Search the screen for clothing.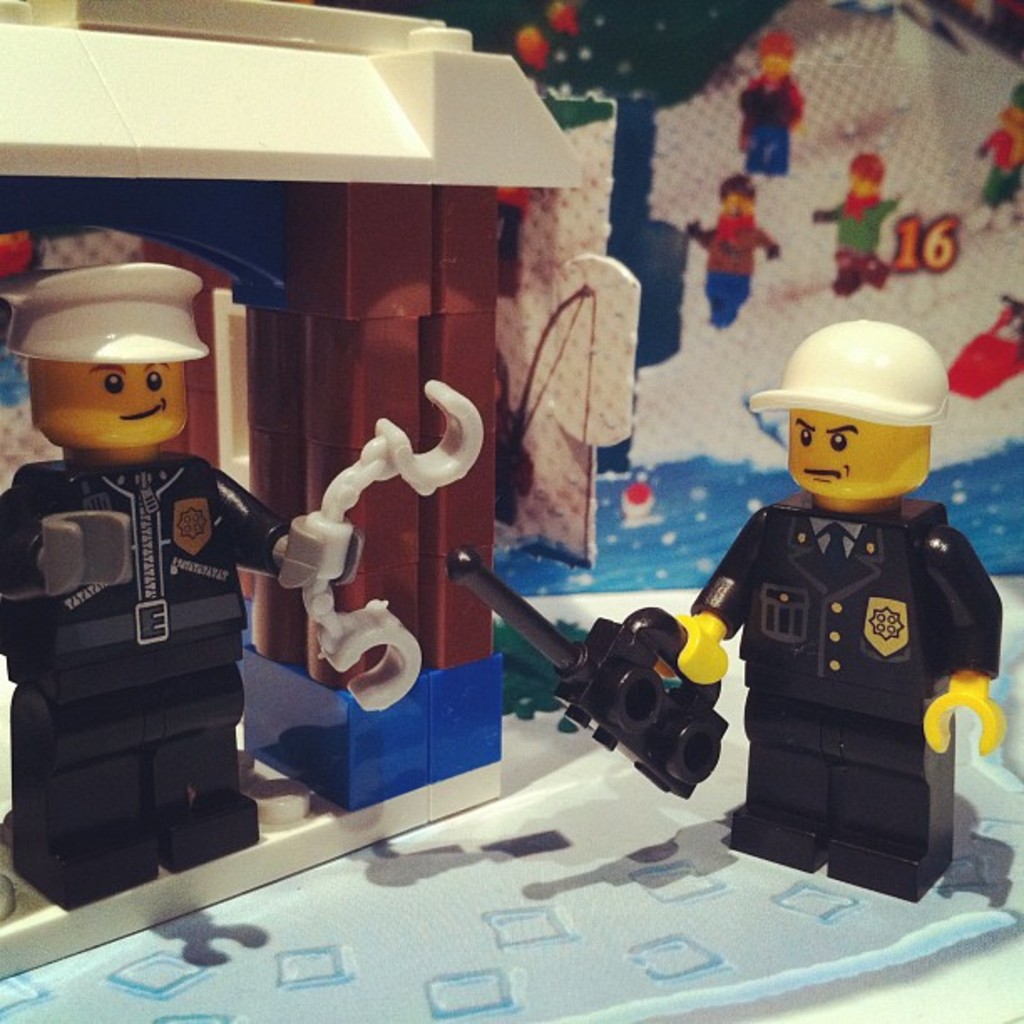
Found at (x1=691, y1=495, x2=994, y2=860).
